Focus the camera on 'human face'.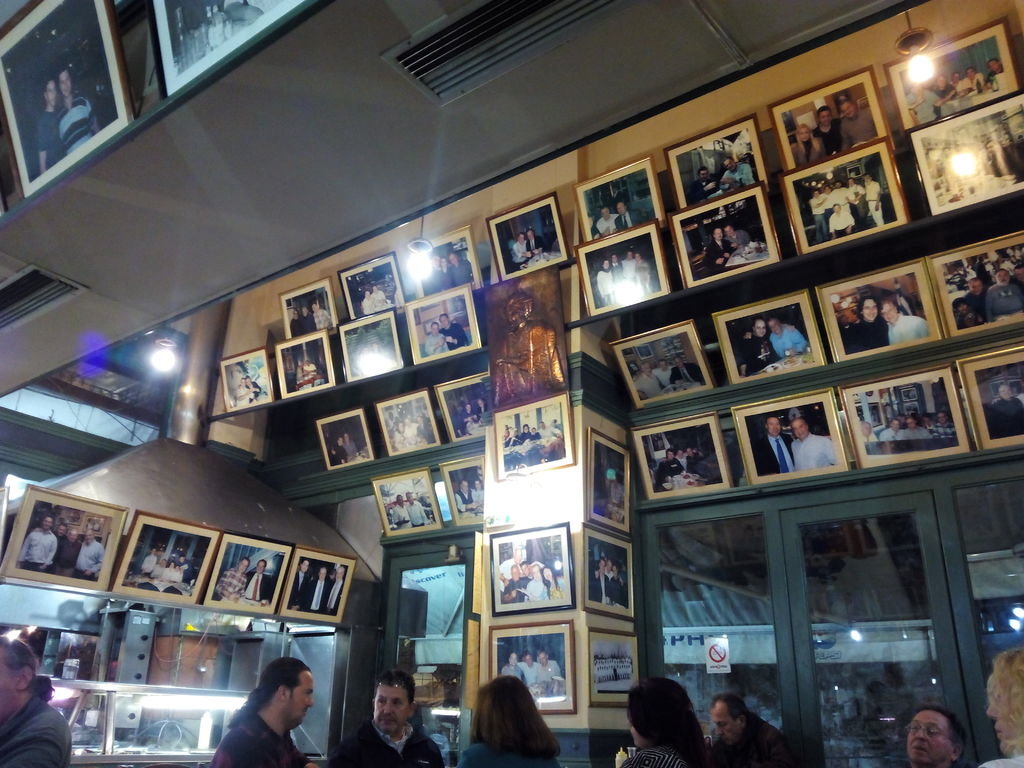
Focus region: <region>285, 669, 316, 726</region>.
